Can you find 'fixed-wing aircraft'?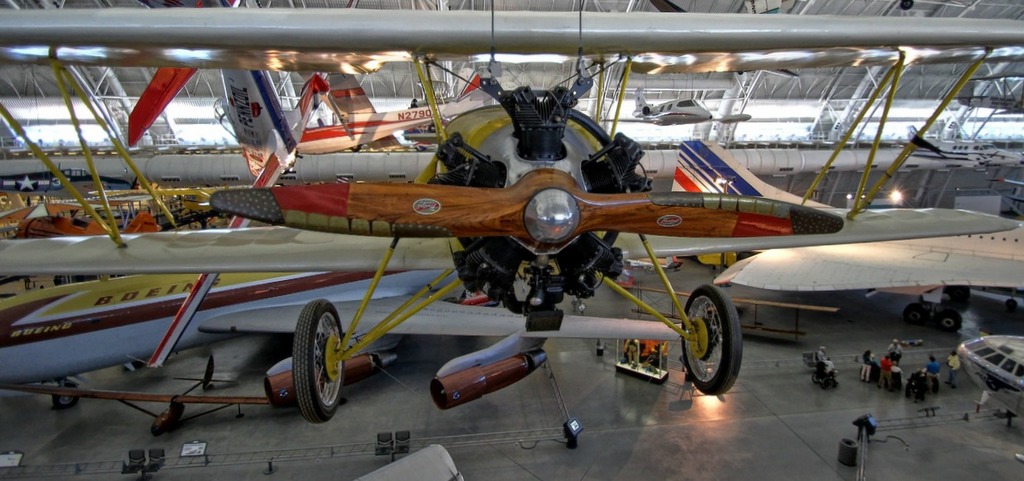
Yes, bounding box: region(1, 277, 681, 408).
